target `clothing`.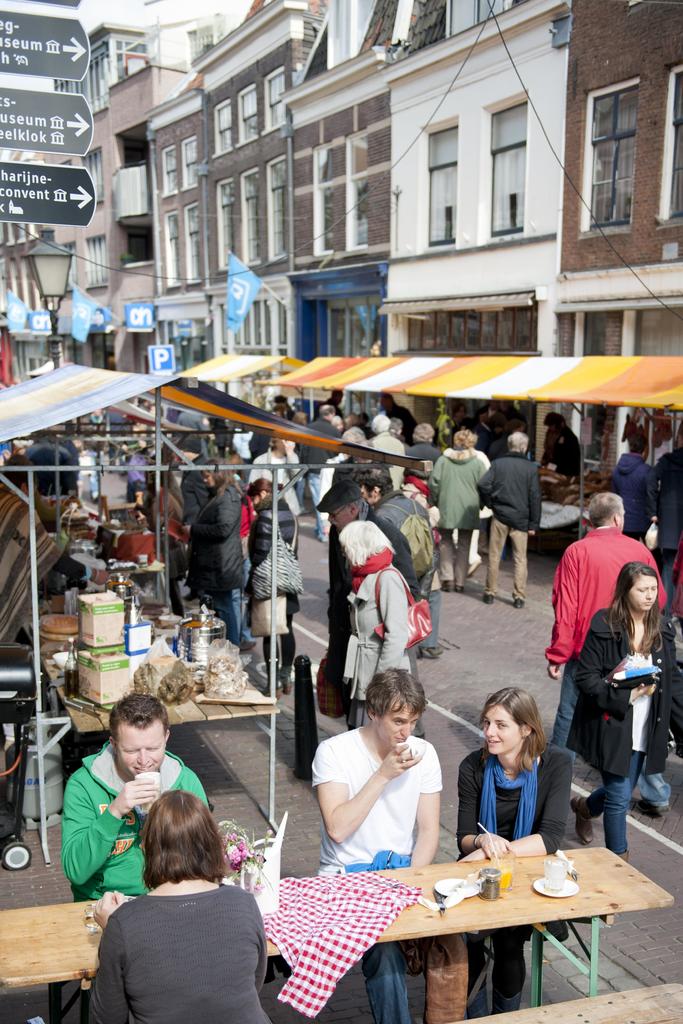
Target region: bbox=[567, 603, 679, 850].
